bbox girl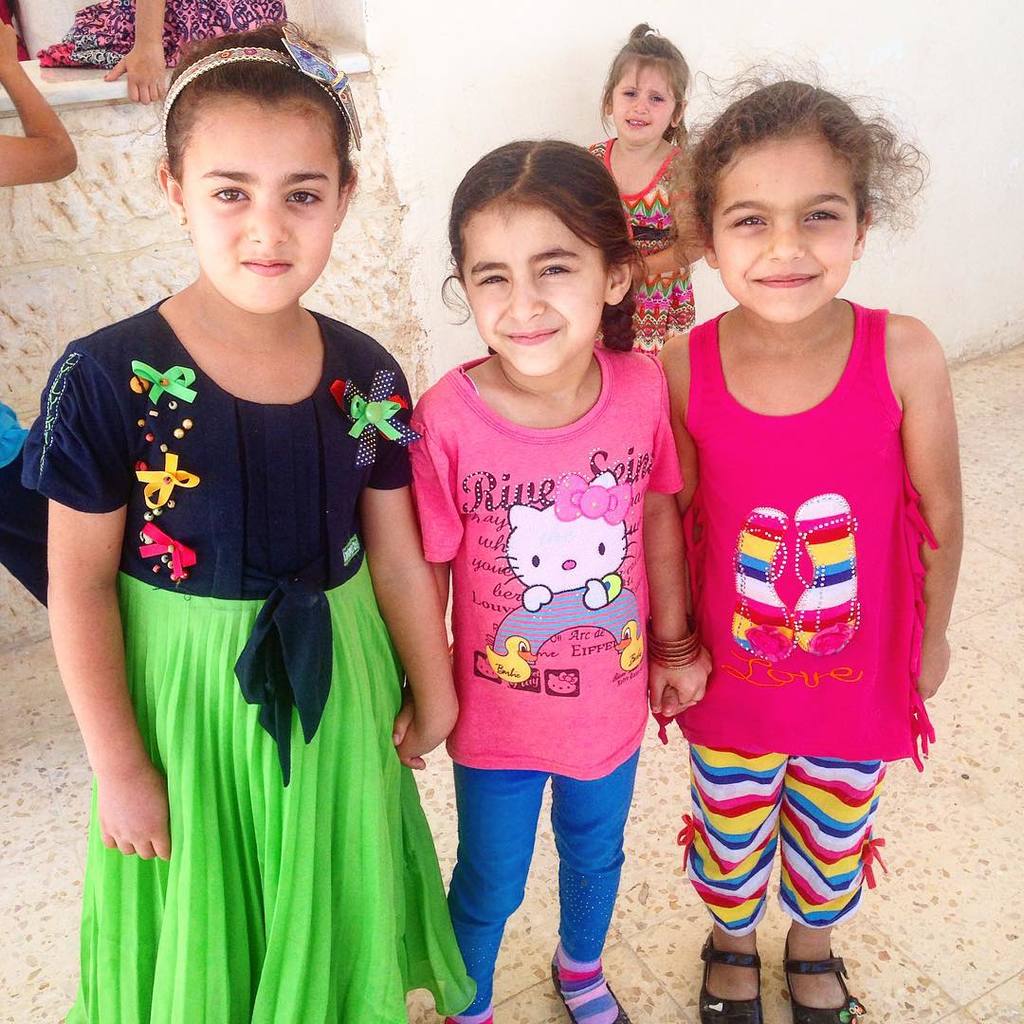
{"x1": 593, "y1": 17, "x2": 699, "y2": 352}
